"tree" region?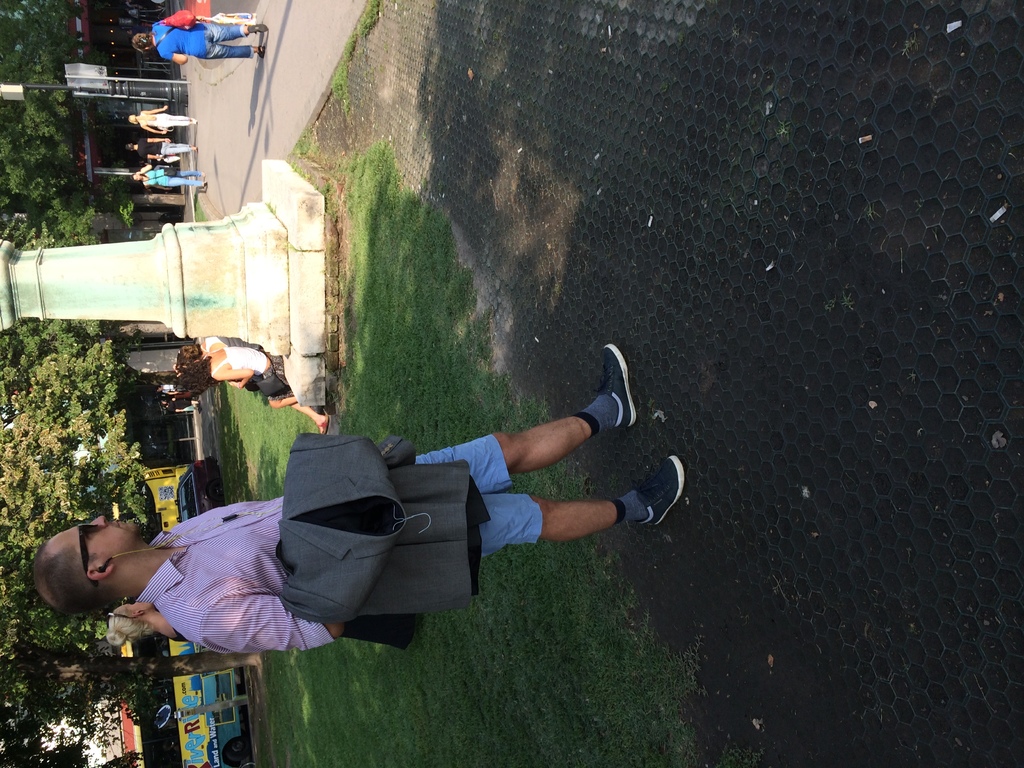
[26,337,164,569]
